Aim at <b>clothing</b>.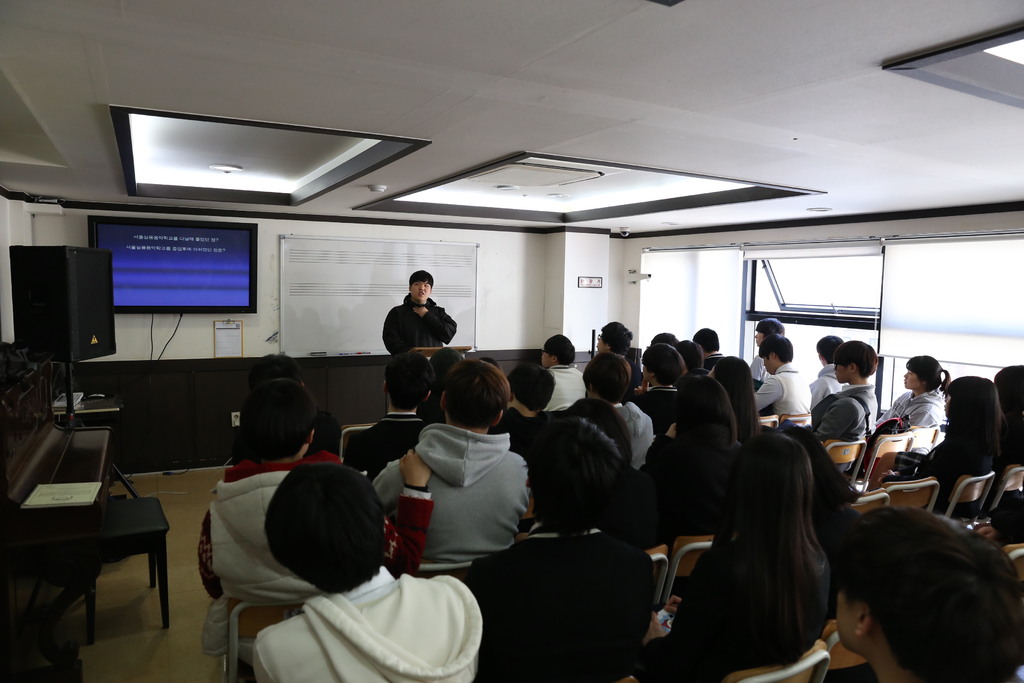
Aimed at select_region(918, 431, 999, 497).
